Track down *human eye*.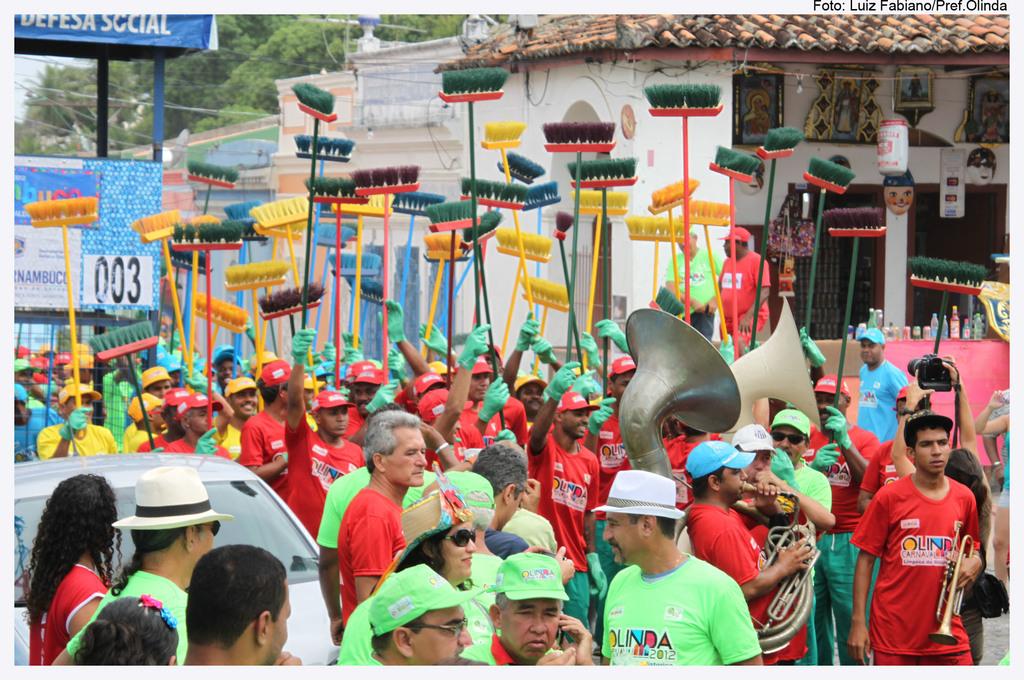
Tracked to locate(904, 188, 912, 197).
